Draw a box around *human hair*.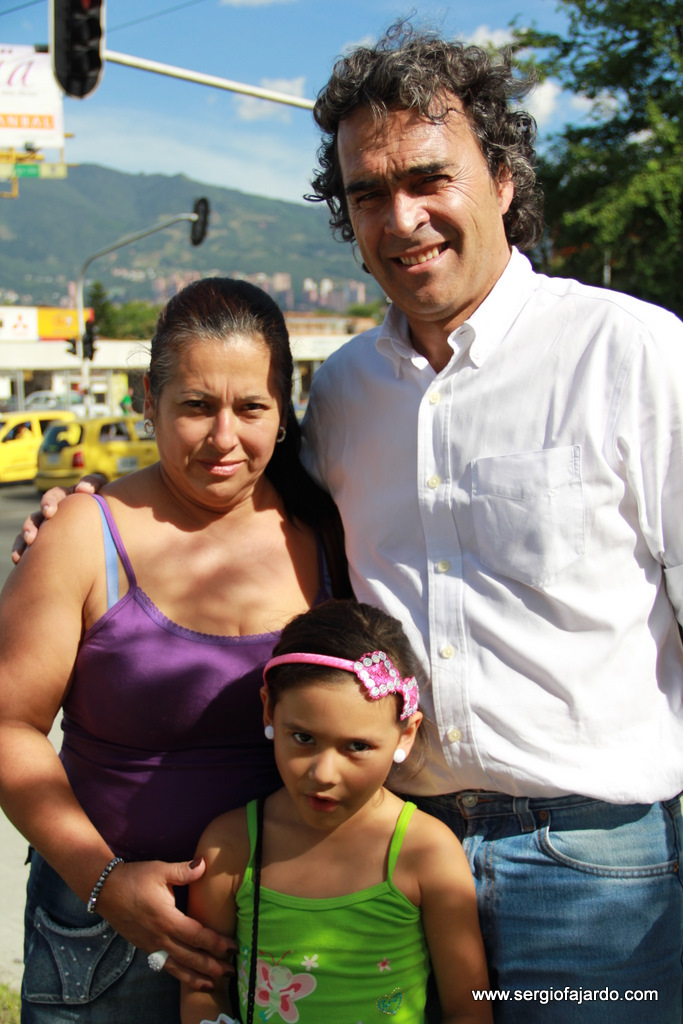
locate(322, 57, 518, 289).
